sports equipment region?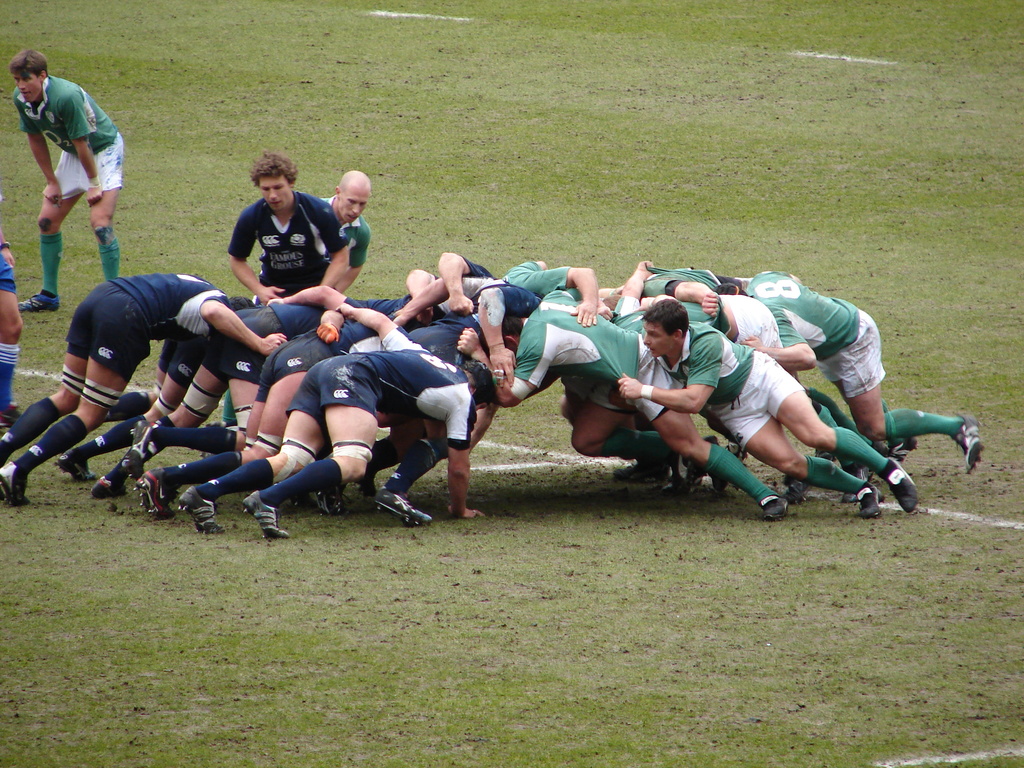
BBox(131, 420, 157, 475)
